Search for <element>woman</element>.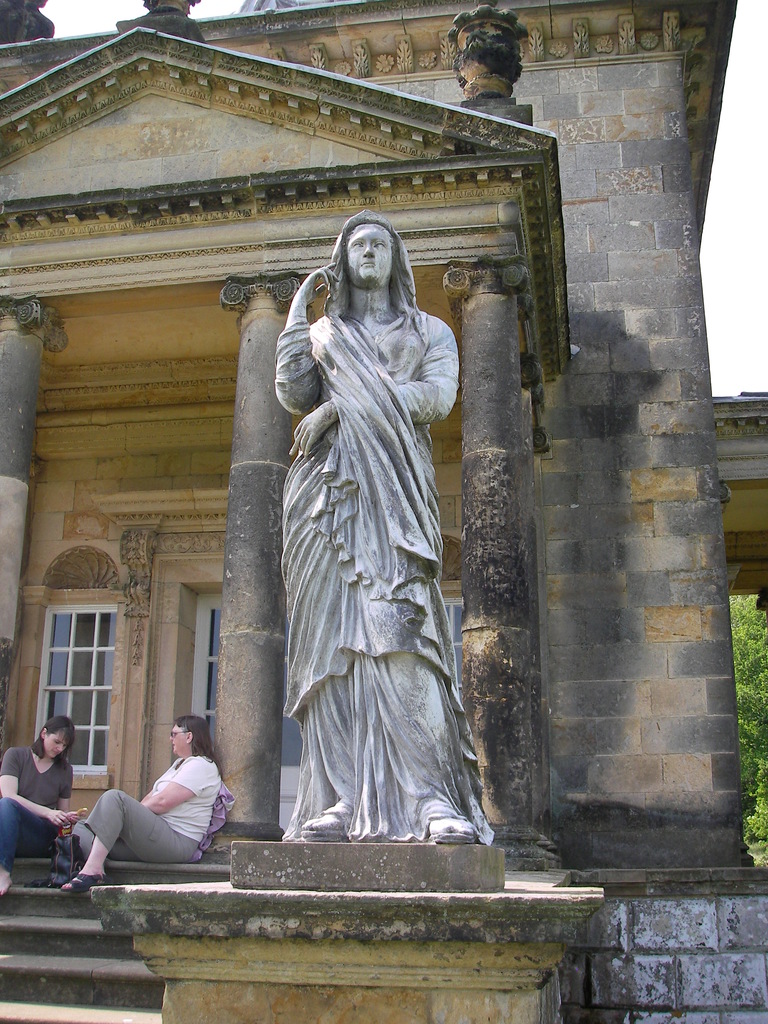
Found at BBox(0, 715, 91, 899).
